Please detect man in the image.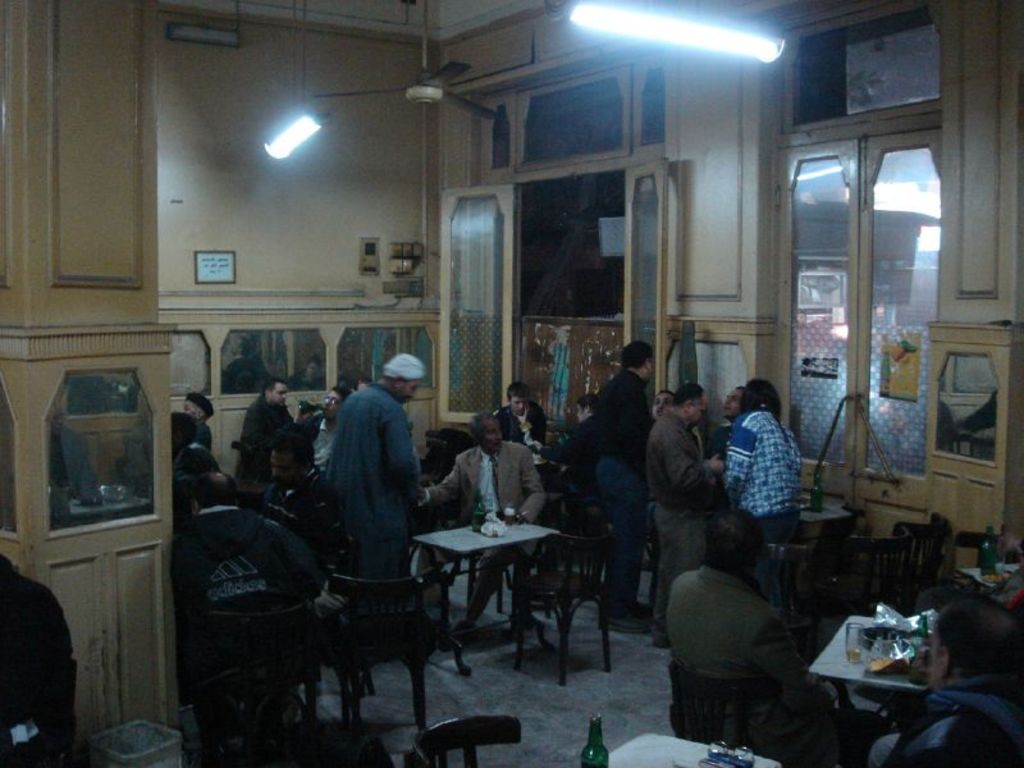
(317, 348, 433, 623).
